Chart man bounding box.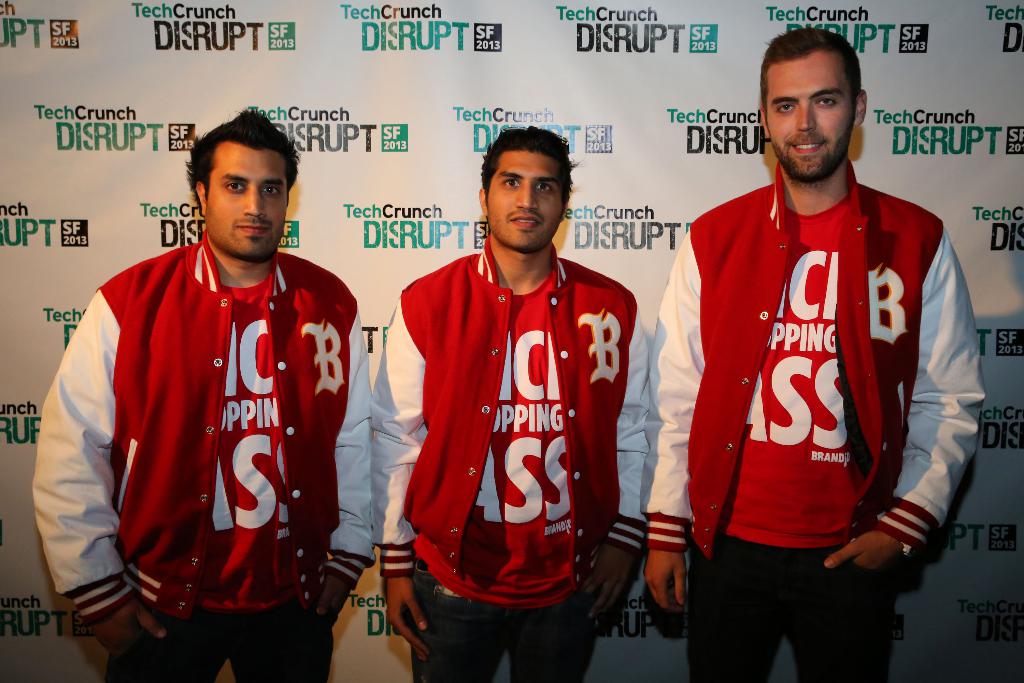
Charted: 48:103:367:670.
